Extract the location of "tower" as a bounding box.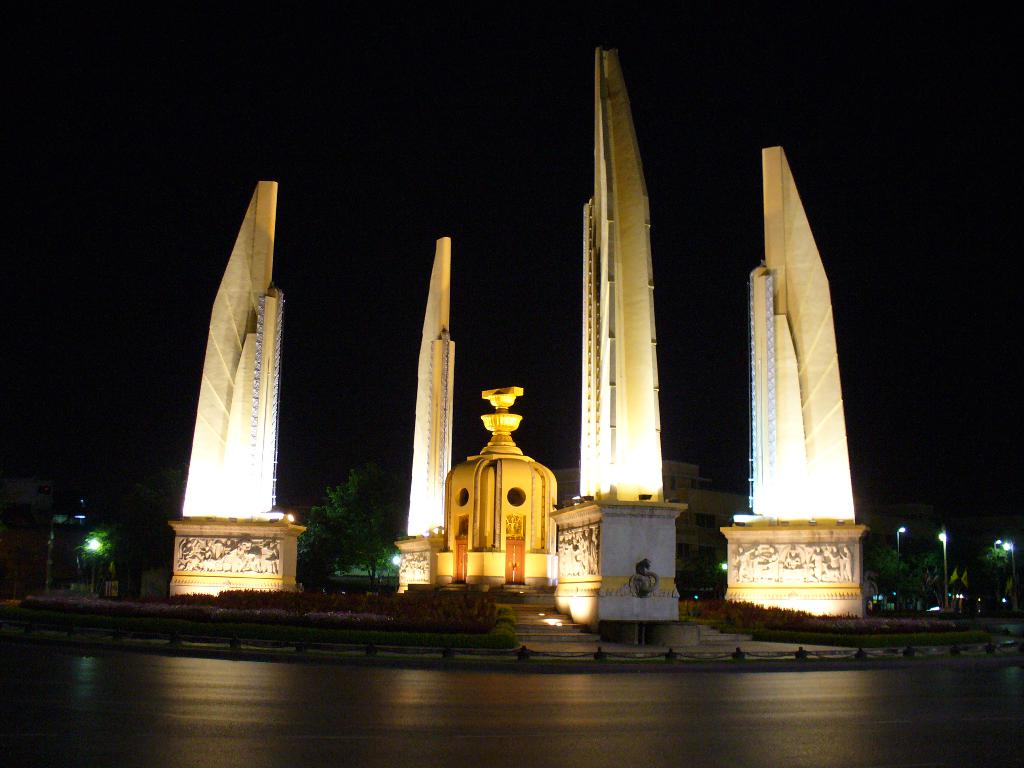
(left=392, top=234, right=461, bottom=600).
